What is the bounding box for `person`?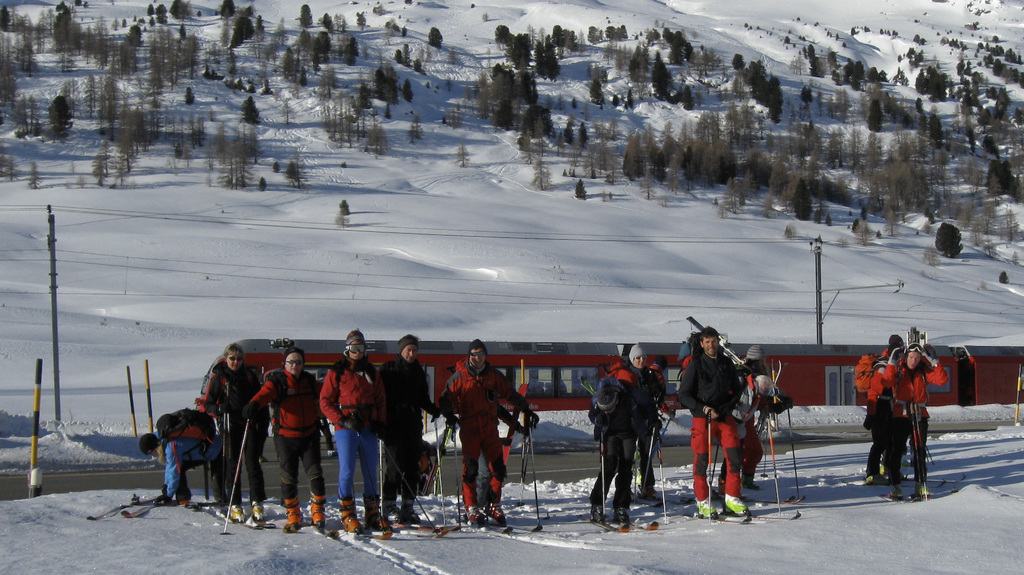
box=[673, 324, 745, 519].
